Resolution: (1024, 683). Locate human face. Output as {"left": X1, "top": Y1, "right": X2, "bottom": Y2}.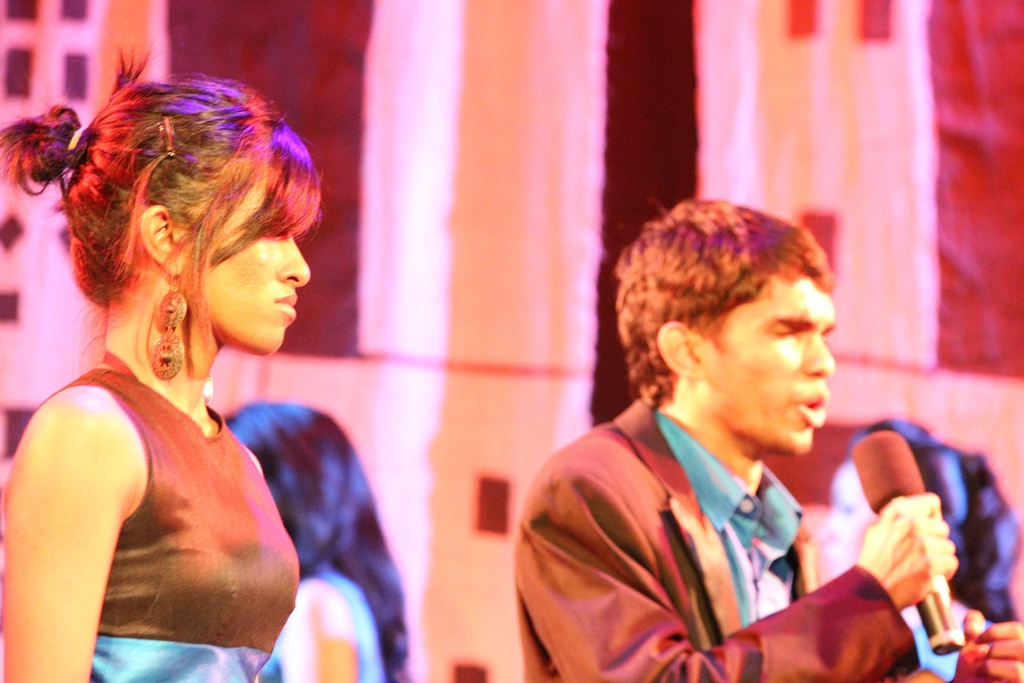
{"left": 701, "top": 277, "right": 838, "bottom": 459}.
